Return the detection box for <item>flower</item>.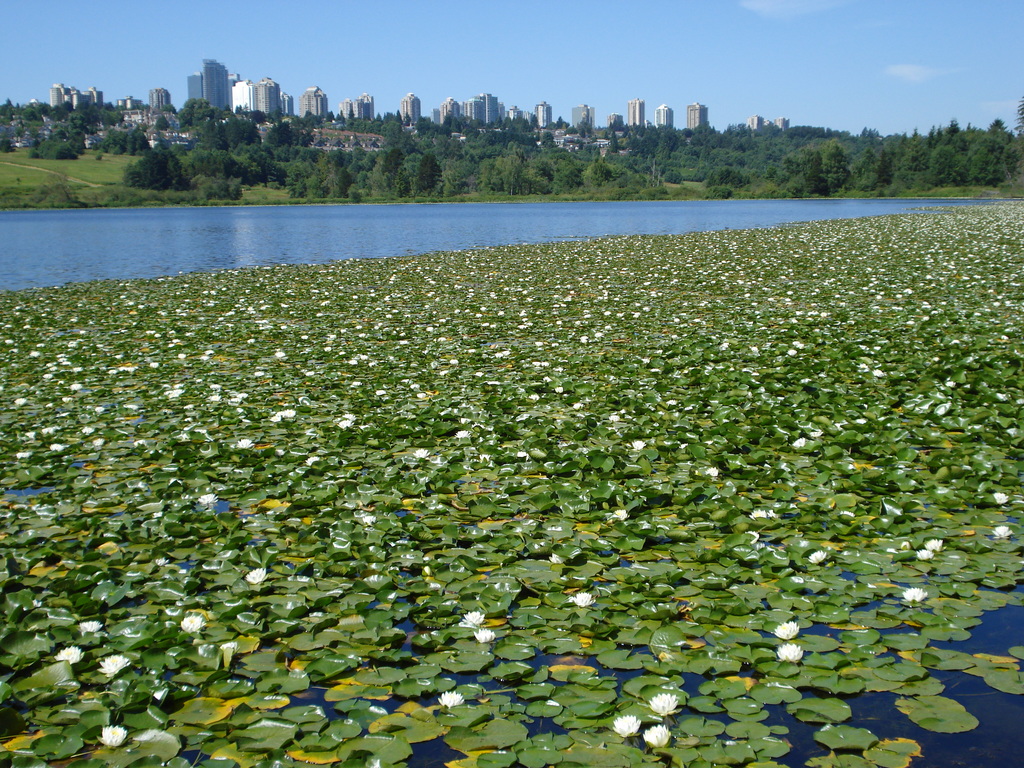
(left=461, top=609, right=484, bottom=623).
